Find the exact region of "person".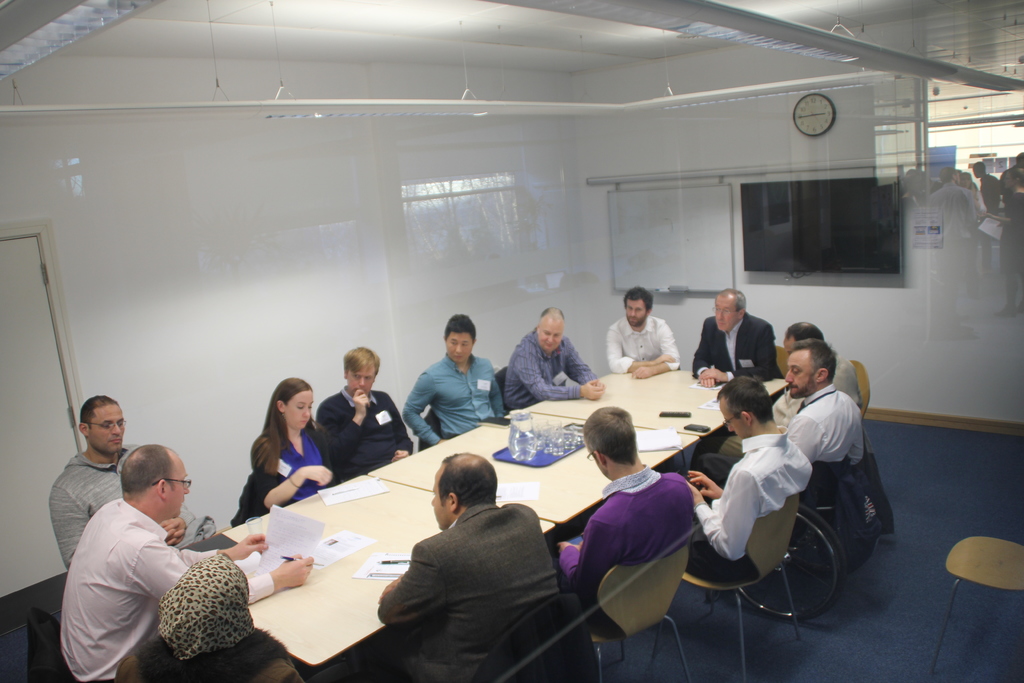
Exact region: detection(556, 403, 694, 632).
